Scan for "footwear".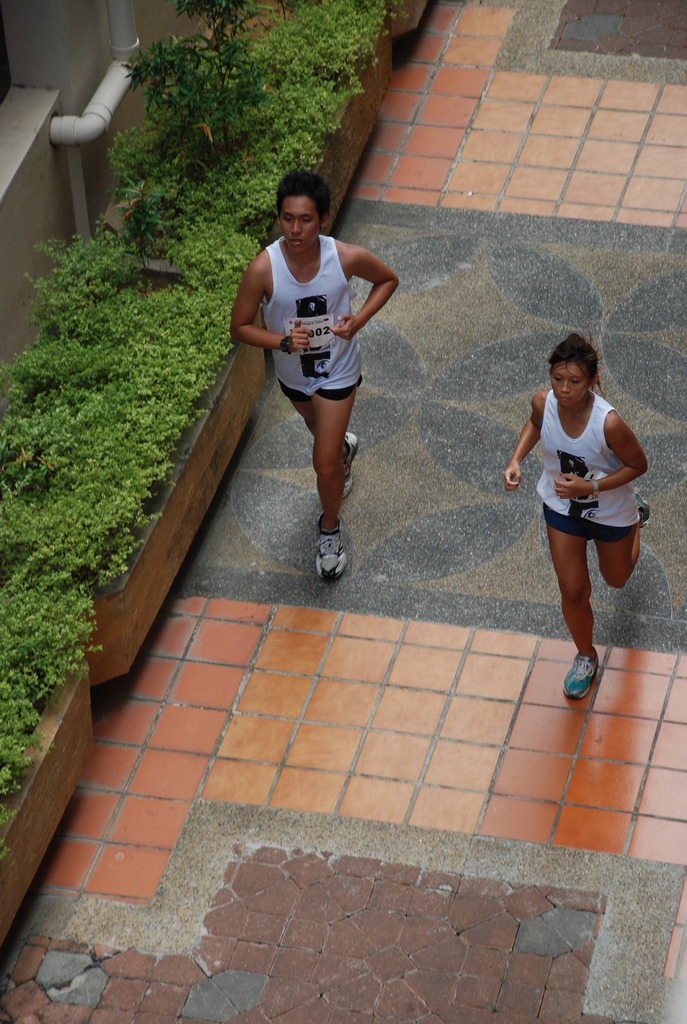
Scan result: select_region(630, 483, 653, 517).
